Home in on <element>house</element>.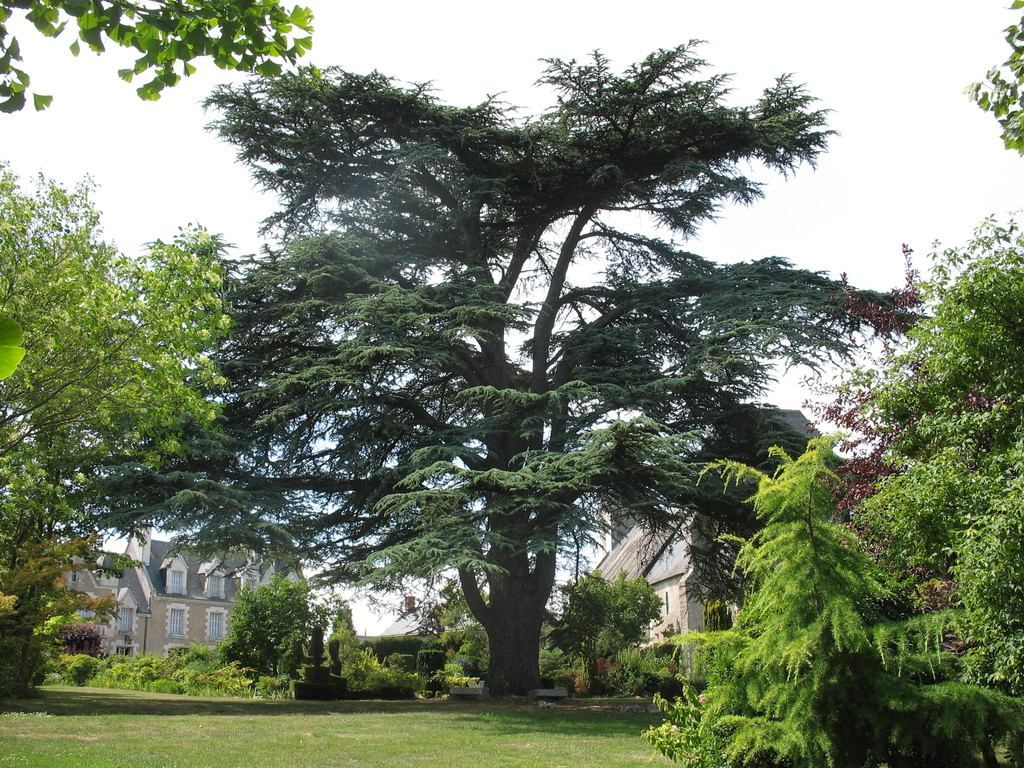
Homed in at region(568, 404, 842, 689).
